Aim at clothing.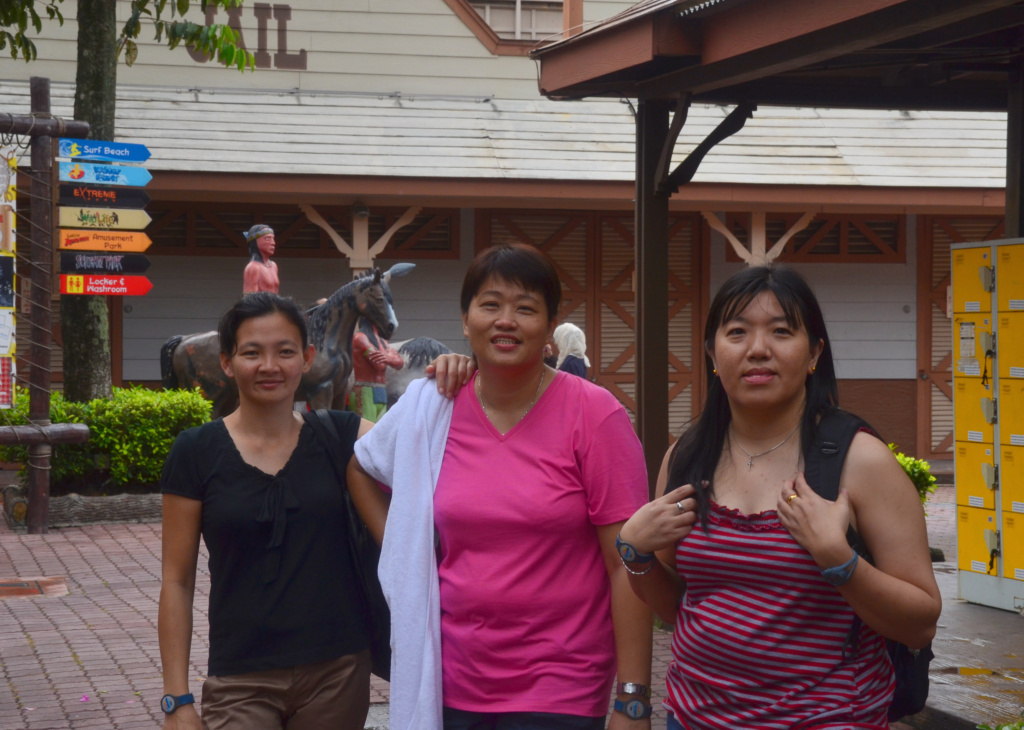
Aimed at region(660, 473, 898, 729).
